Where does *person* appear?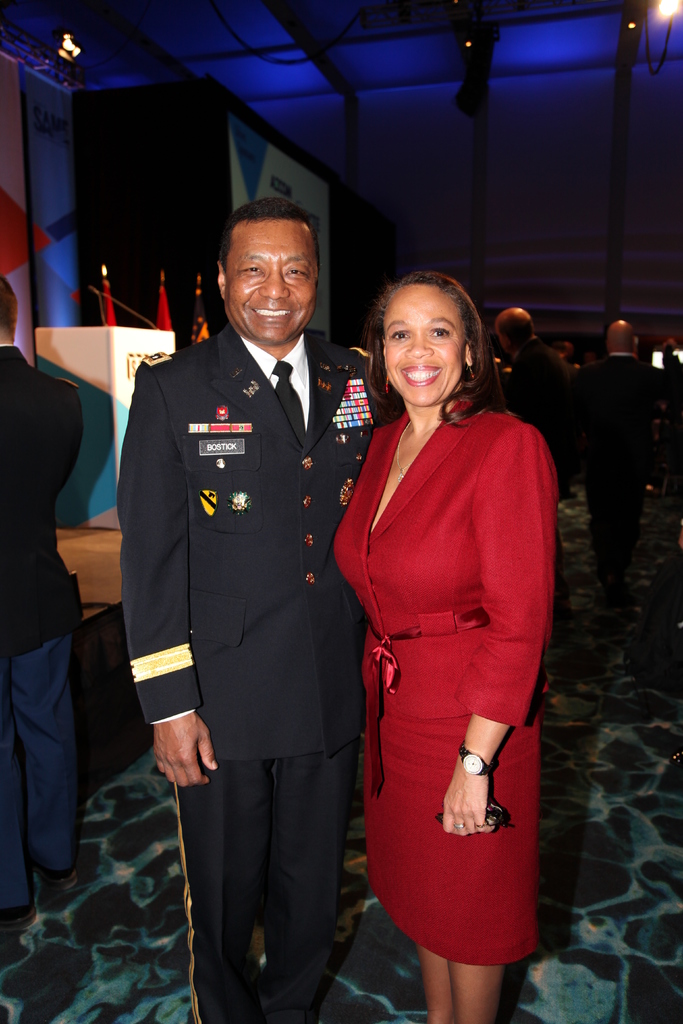
Appears at (0, 271, 83, 947).
